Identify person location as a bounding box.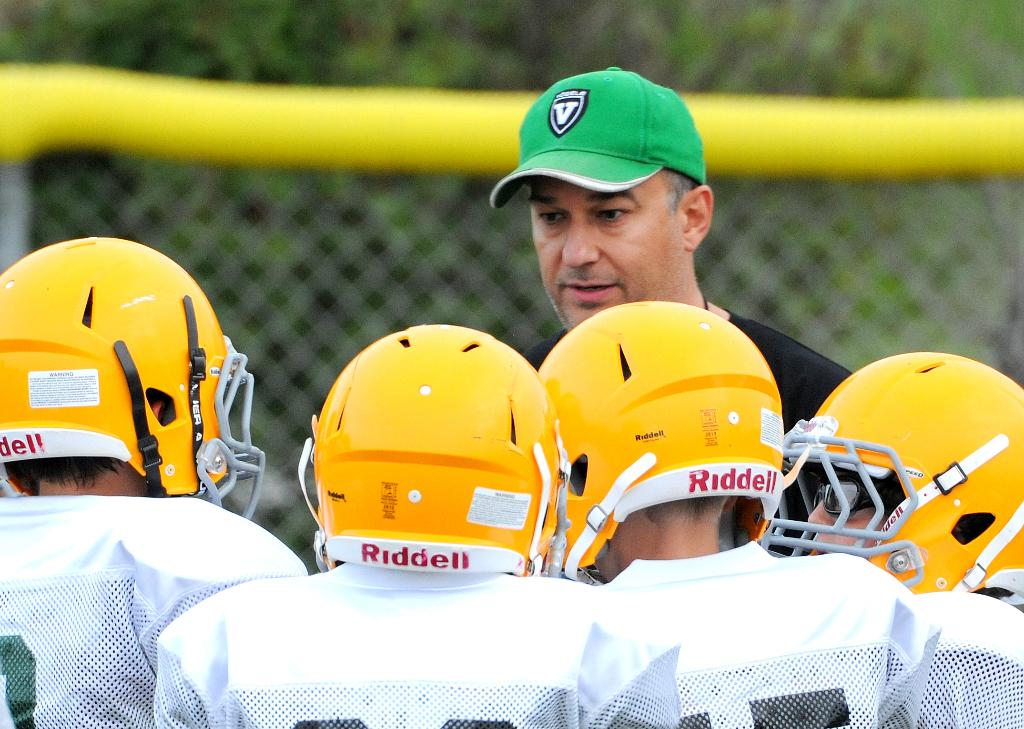
bbox(155, 321, 680, 728).
